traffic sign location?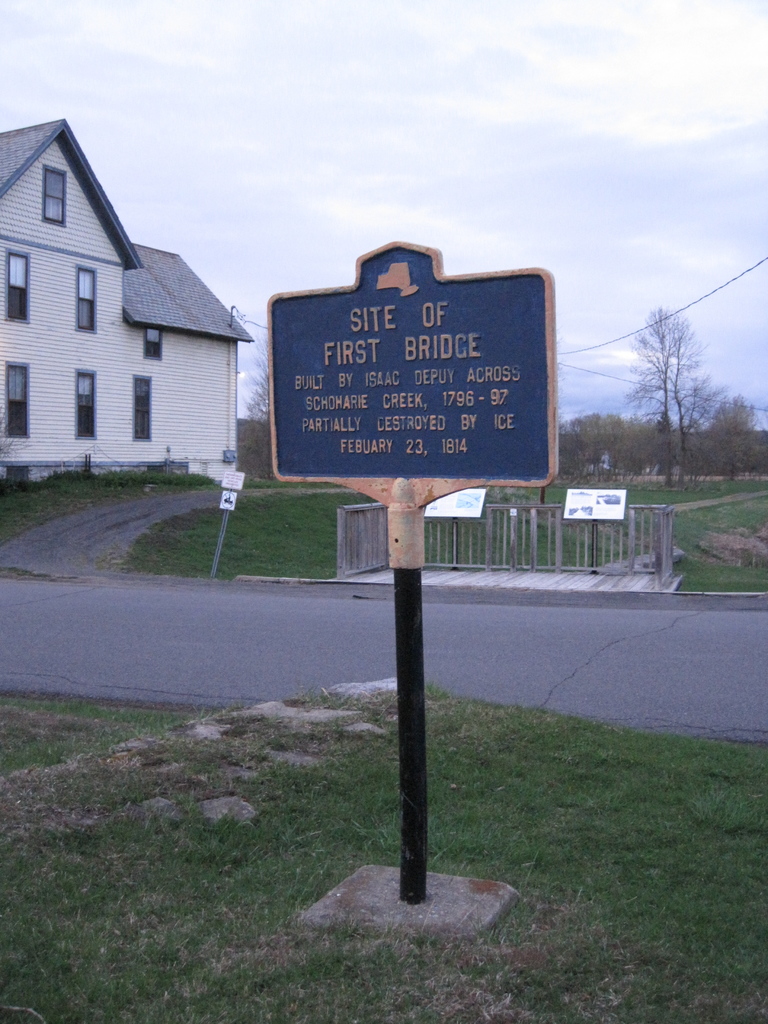
{"x1": 216, "y1": 493, "x2": 240, "y2": 513}
